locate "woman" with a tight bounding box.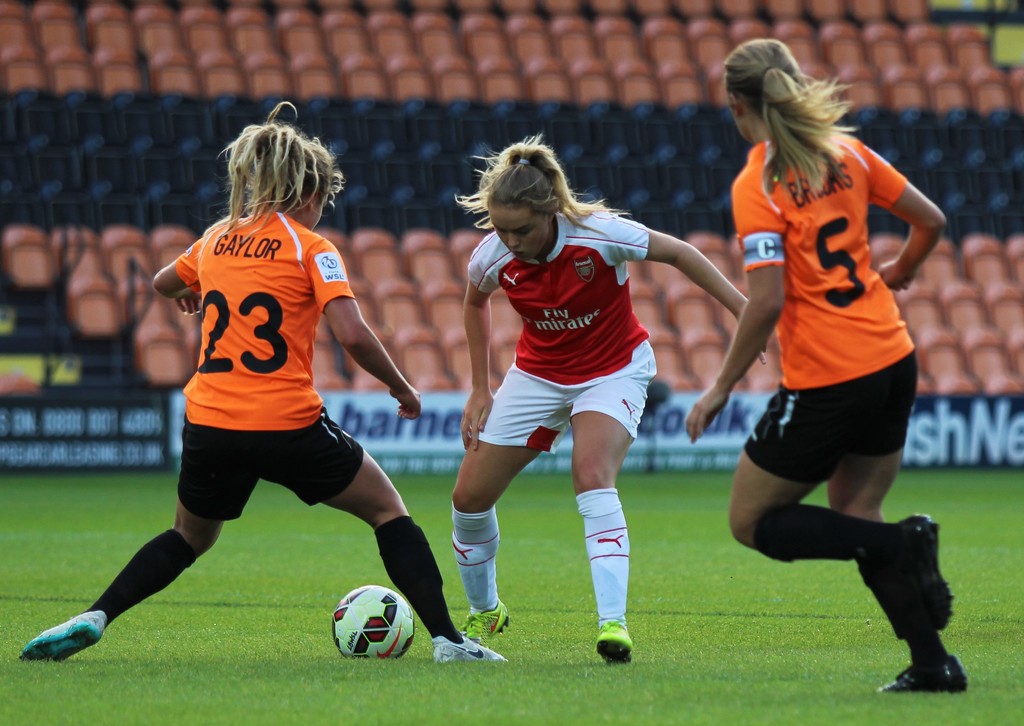
box(449, 134, 770, 660).
